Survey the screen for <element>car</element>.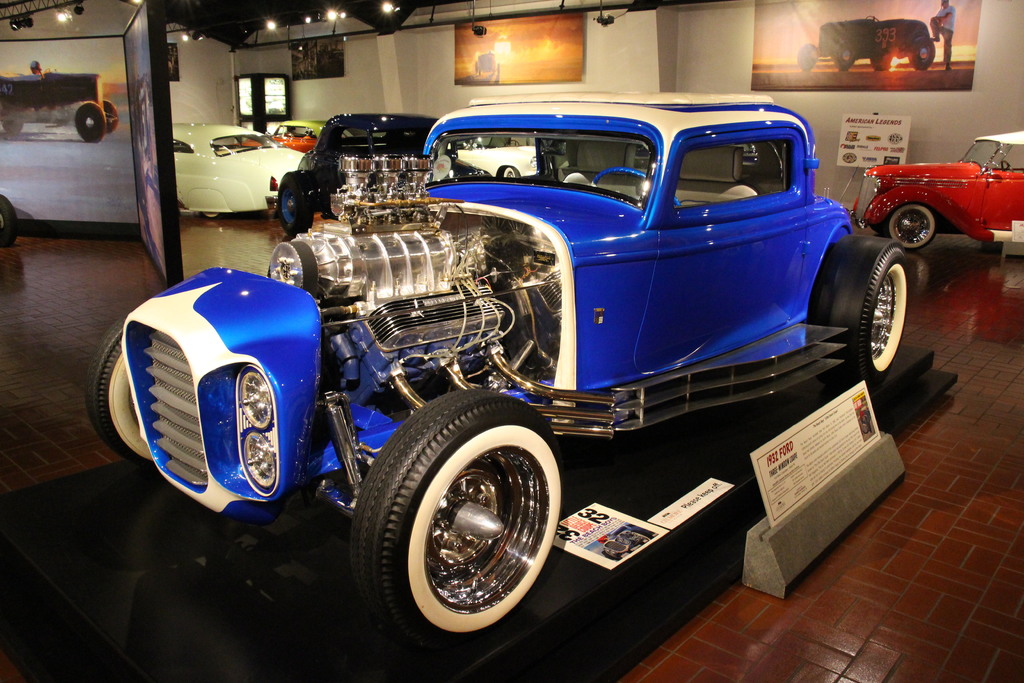
Survey found: [x1=601, y1=523, x2=655, y2=562].
